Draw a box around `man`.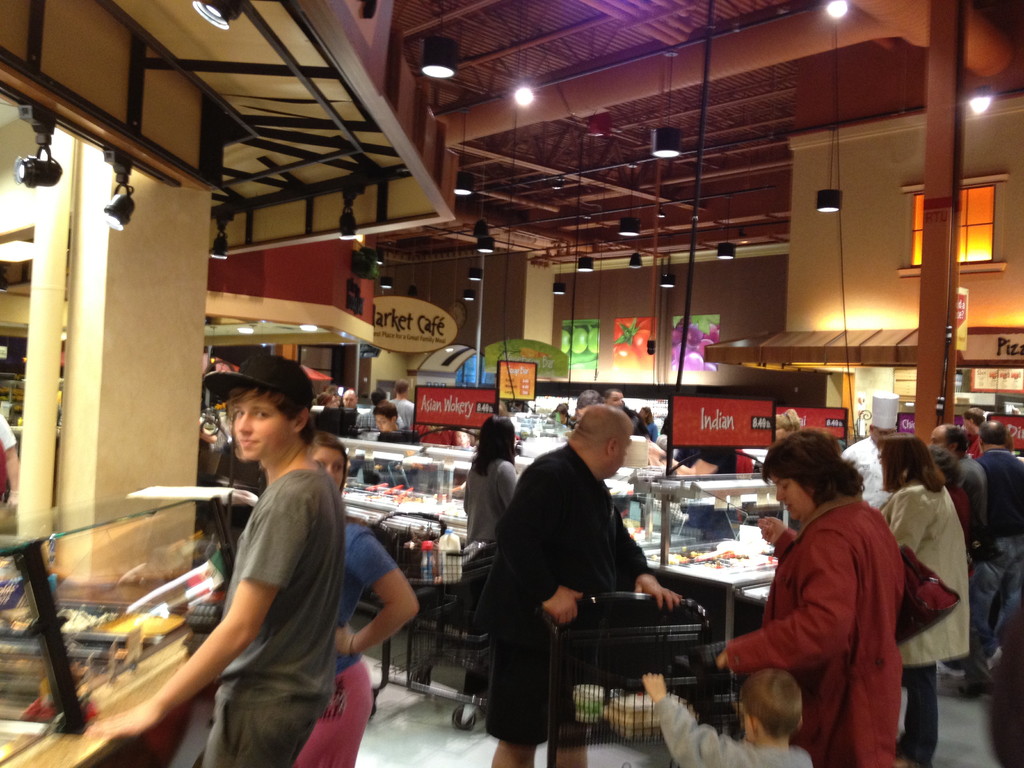
<box>959,408,987,460</box>.
